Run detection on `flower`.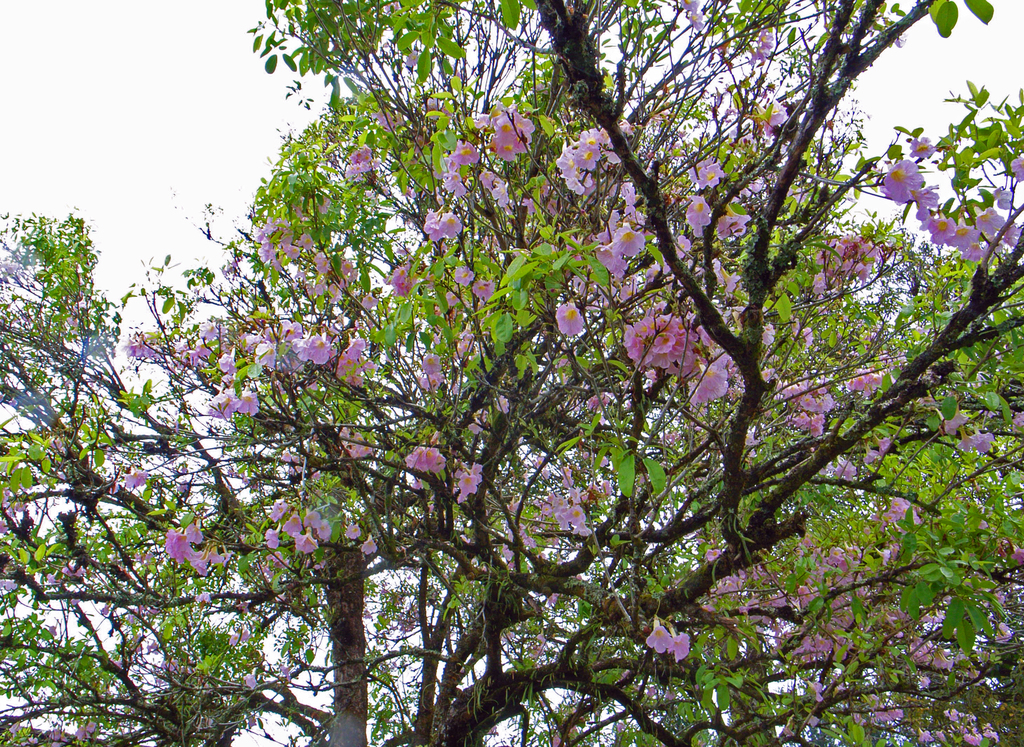
Result: [278,661,294,684].
